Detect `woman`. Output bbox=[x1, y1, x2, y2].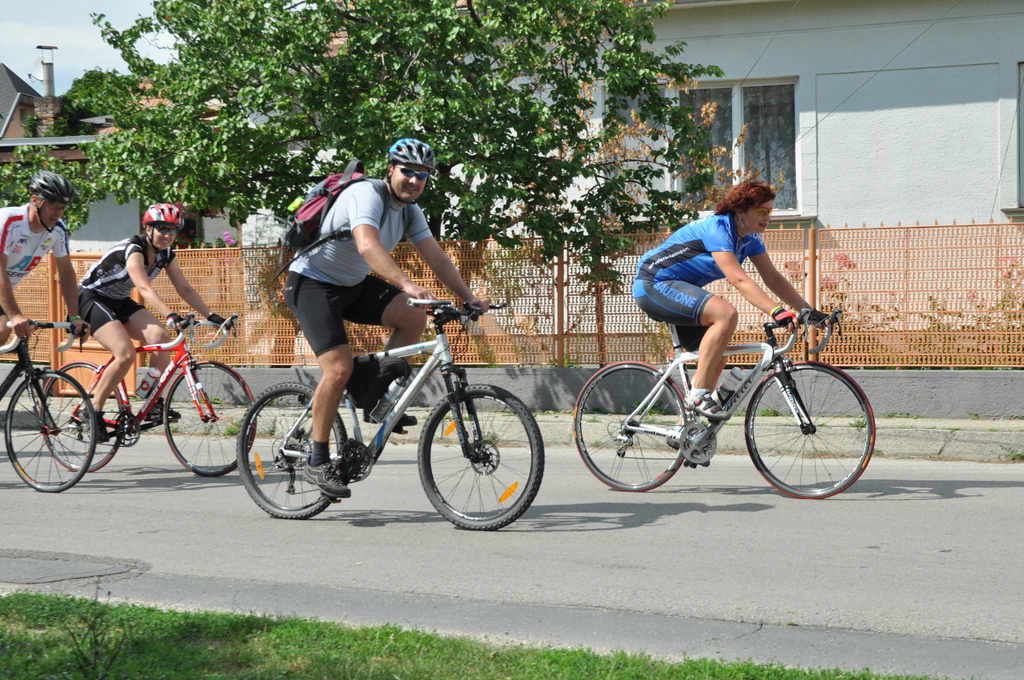
bbox=[74, 205, 238, 437].
